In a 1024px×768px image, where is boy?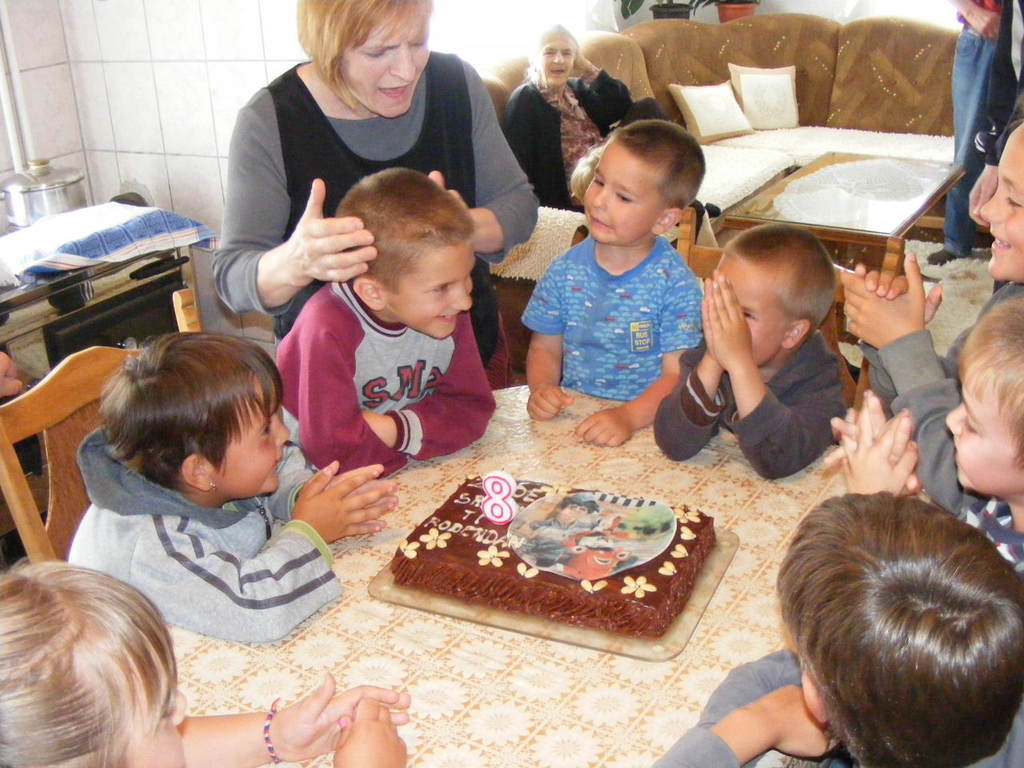
<box>273,166,495,478</box>.
